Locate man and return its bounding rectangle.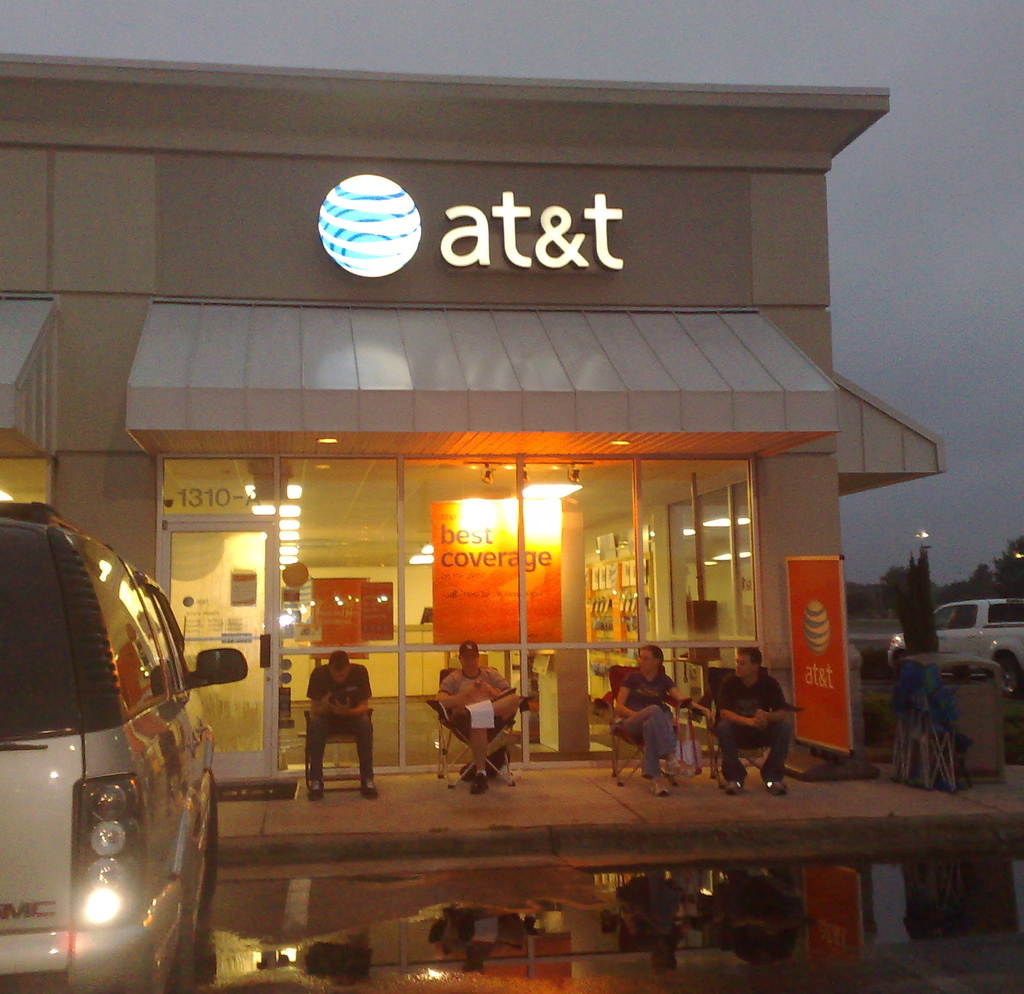
select_region(709, 642, 797, 800).
